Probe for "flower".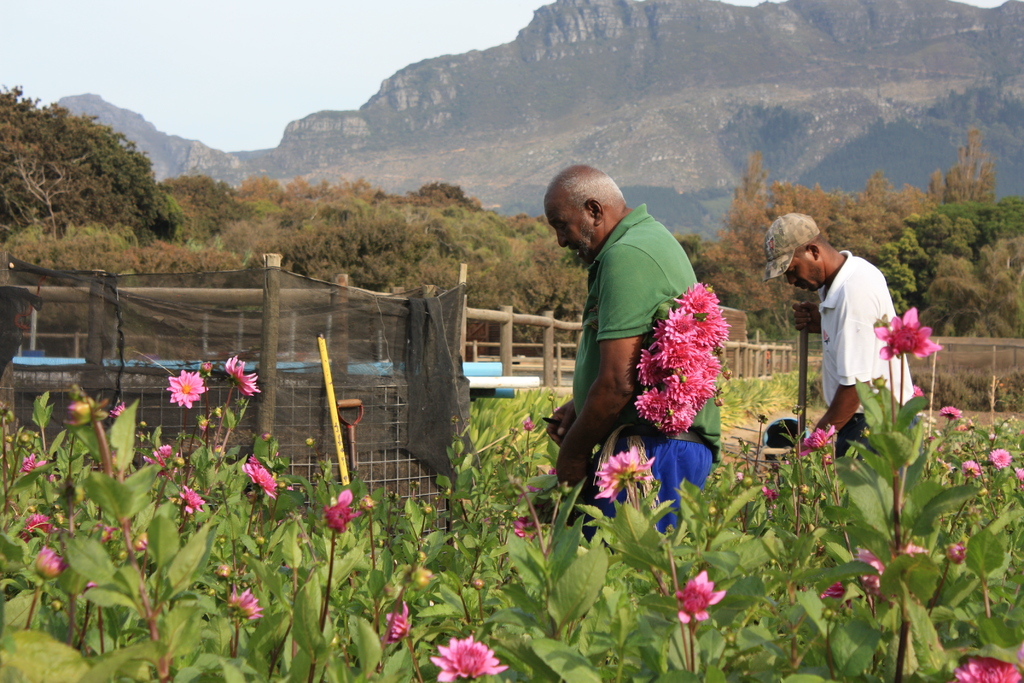
Probe result: crop(952, 655, 1023, 682).
